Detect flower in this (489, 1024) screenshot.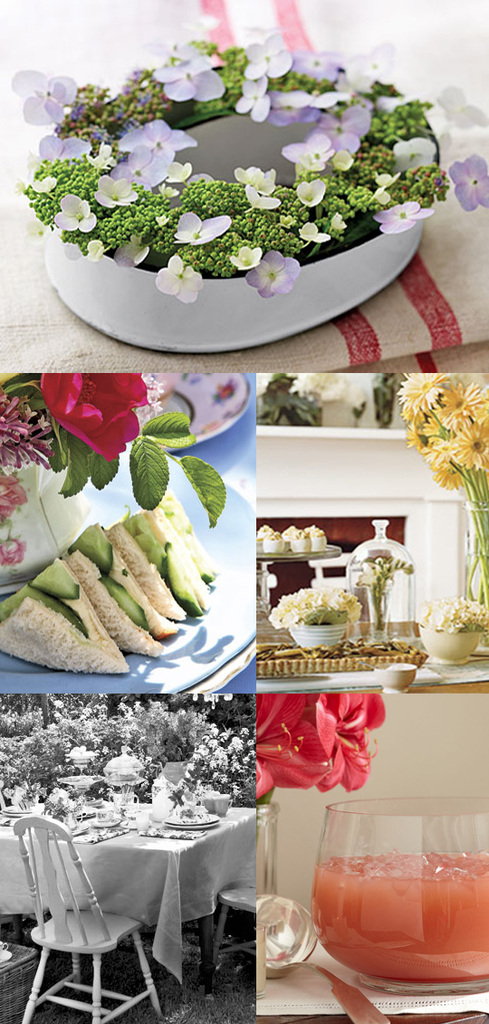
Detection: rect(280, 91, 350, 130).
